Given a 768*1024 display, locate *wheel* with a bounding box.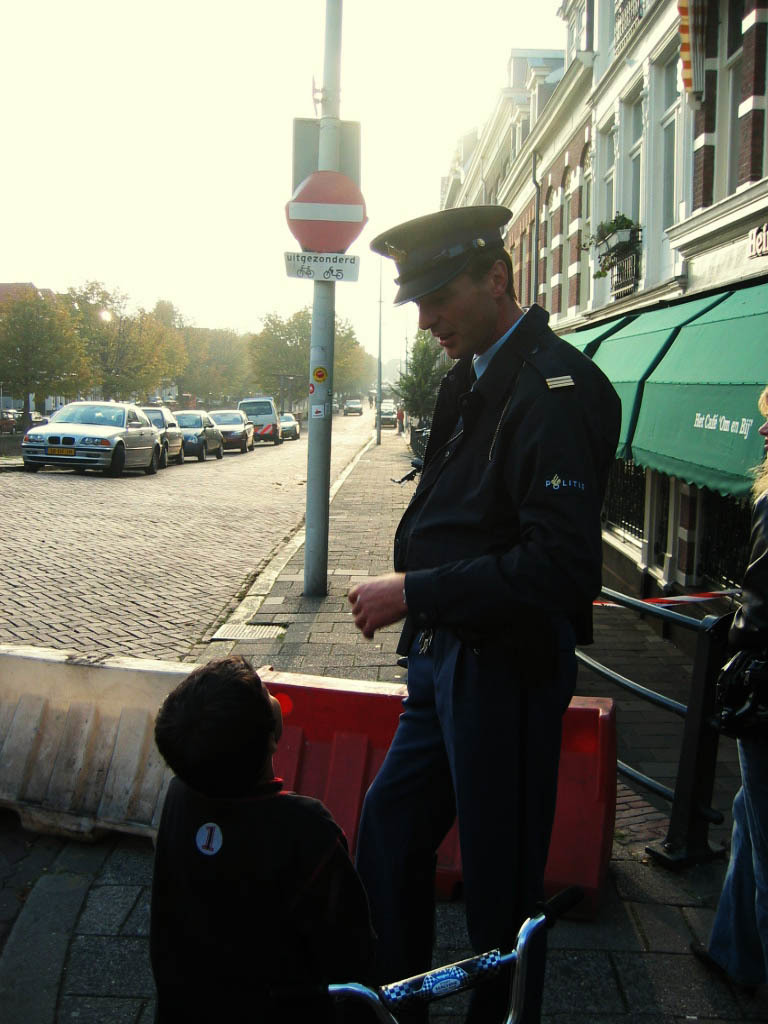
Located: <box>358,410,362,417</box>.
